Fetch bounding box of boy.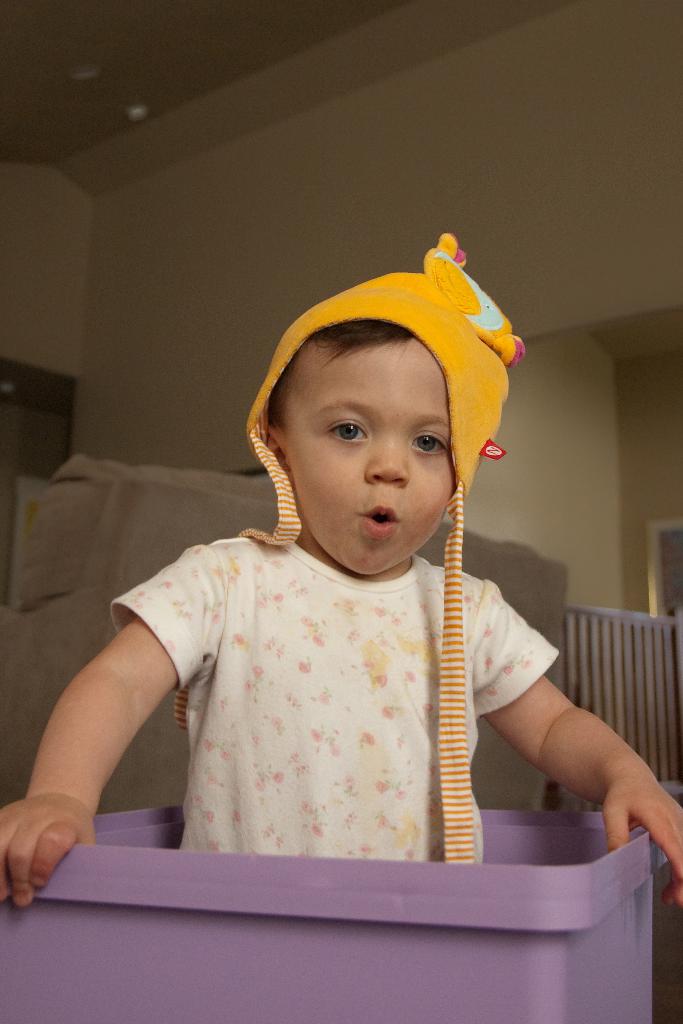
Bbox: {"left": 0, "top": 222, "right": 682, "bottom": 903}.
